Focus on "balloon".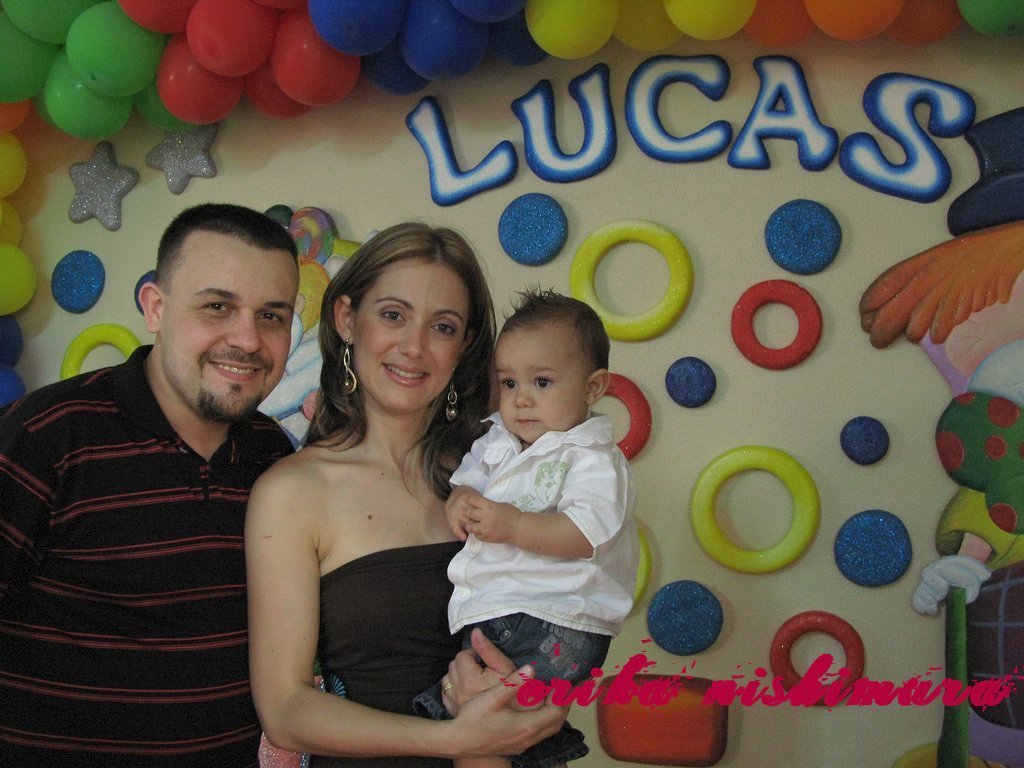
Focused at [left=4, top=0, right=89, bottom=42].
